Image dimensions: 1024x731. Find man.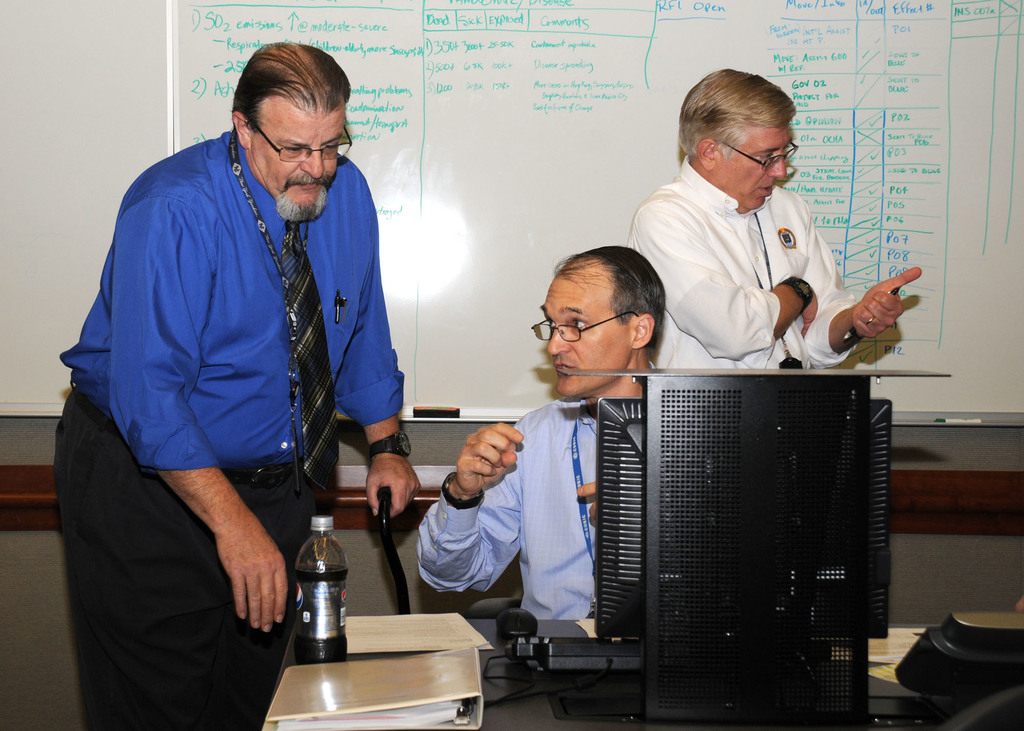
627 67 922 364.
